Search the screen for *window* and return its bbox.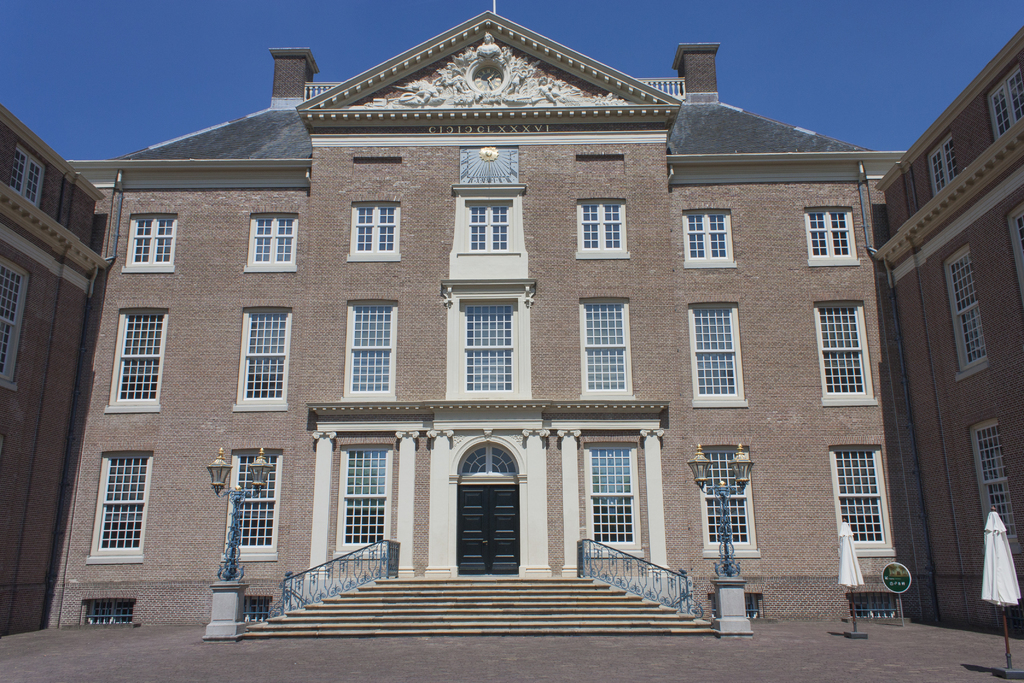
Found: x1=0 y1=256 x2=36 y2=391.
